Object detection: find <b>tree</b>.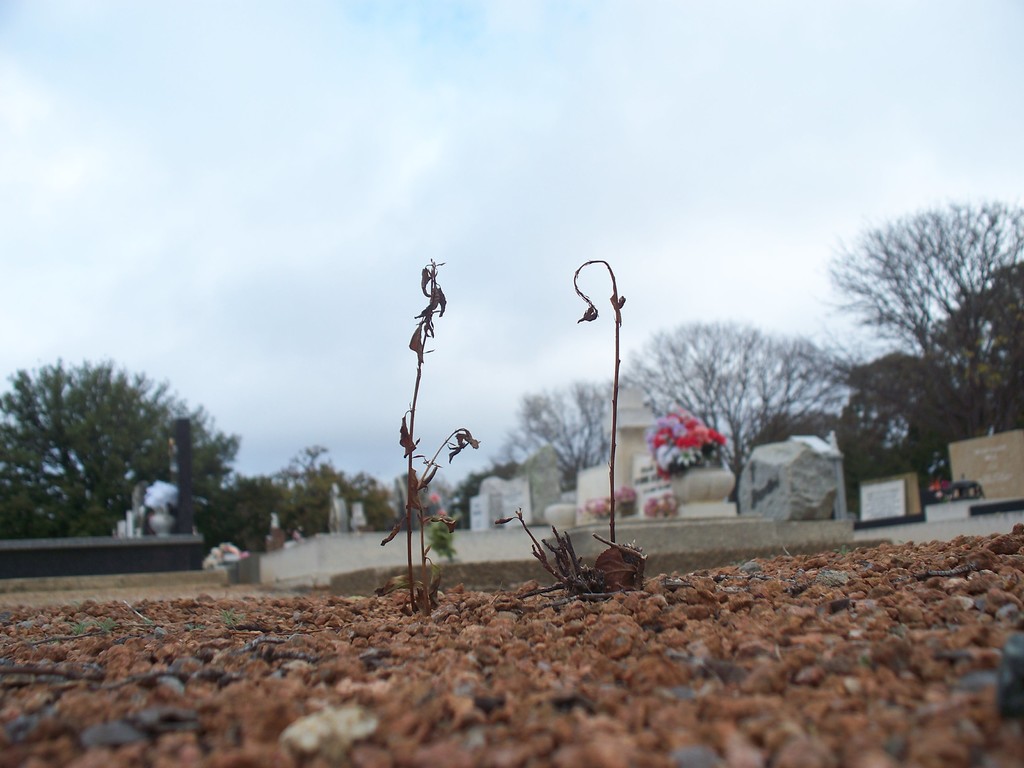
{"x1": 817, "y1": 175, "x2": 1011, "y2": 509}.
